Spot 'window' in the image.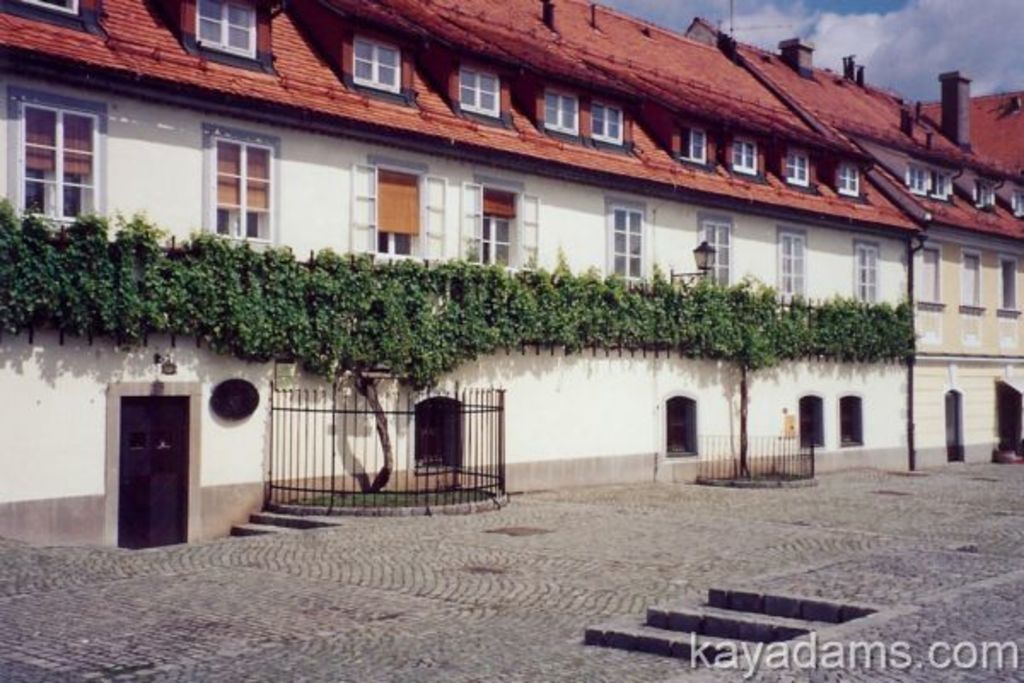
'window' found at <bbox>1000, 253, 1017, 316</bbox>.
